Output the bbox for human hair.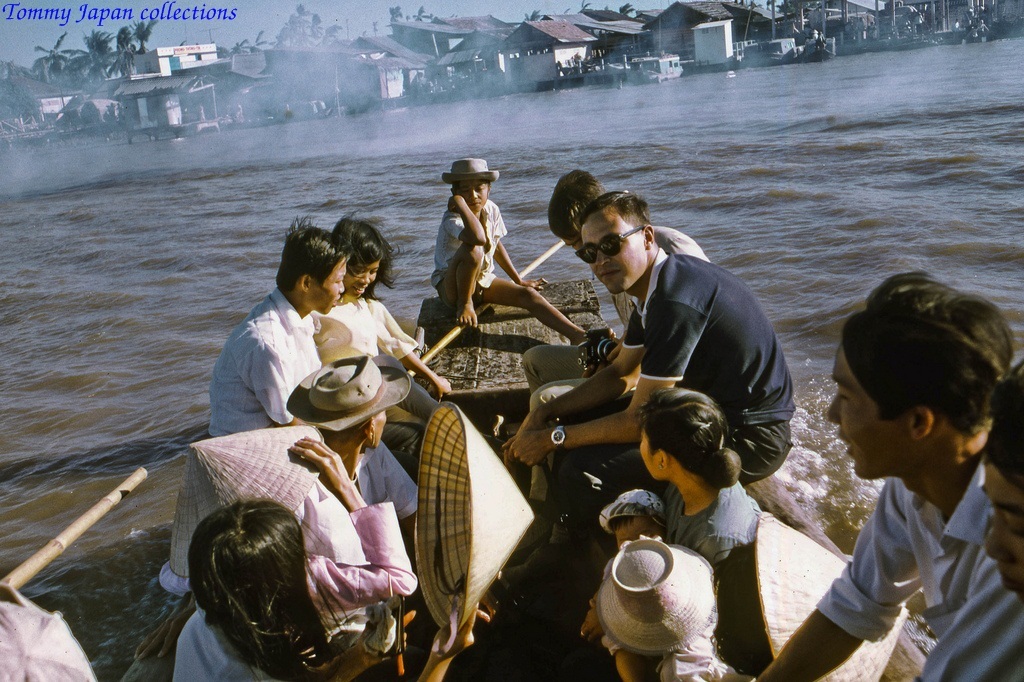
[187,497,345,673].
